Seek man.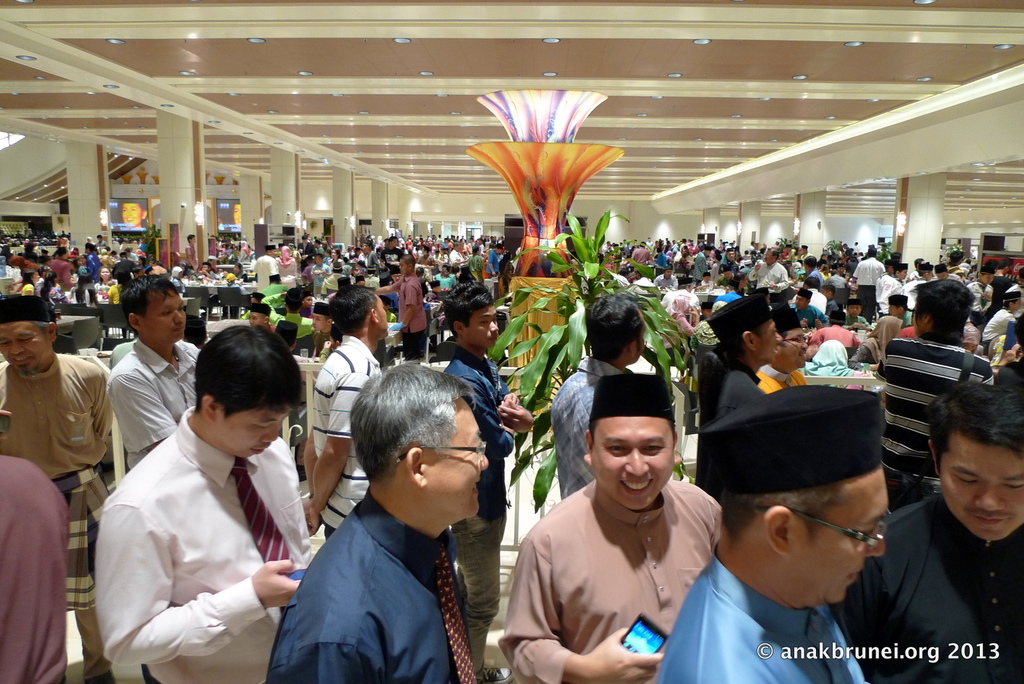
l=753, t=302, r=806, b=385.
